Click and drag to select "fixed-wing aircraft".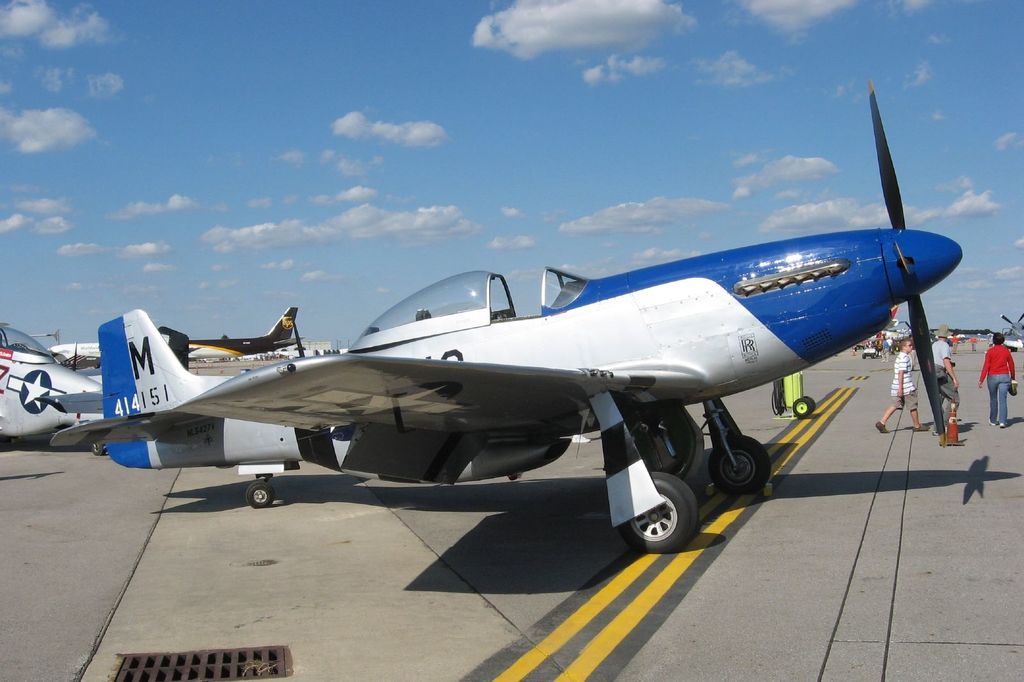
Selection: box(0, 320, 108, 441).
